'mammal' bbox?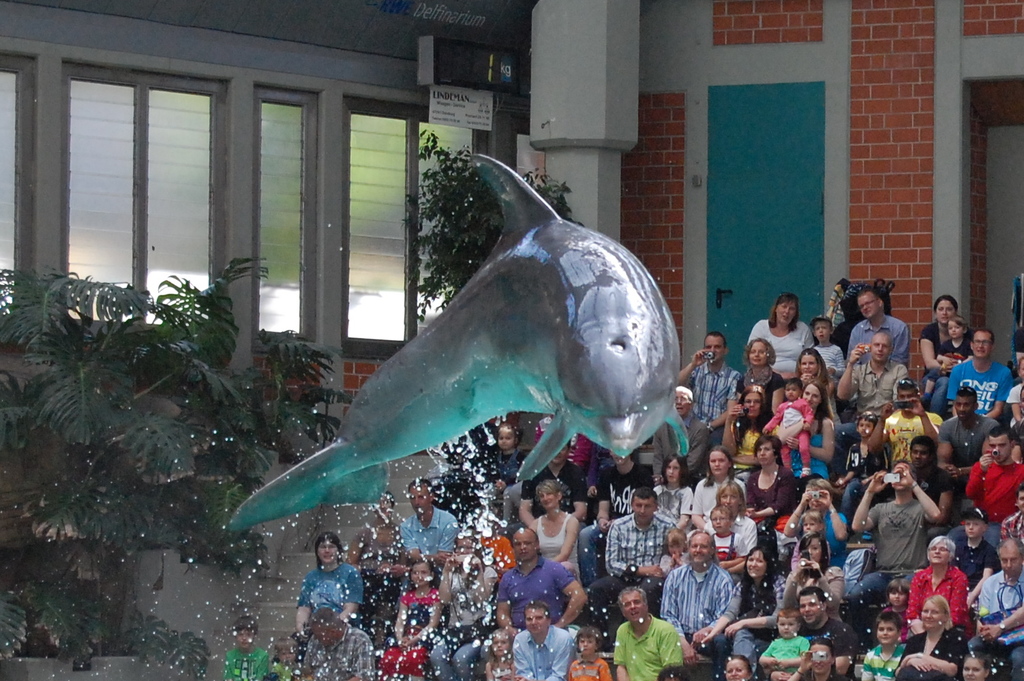
detection(899, 532, 972, 627)
